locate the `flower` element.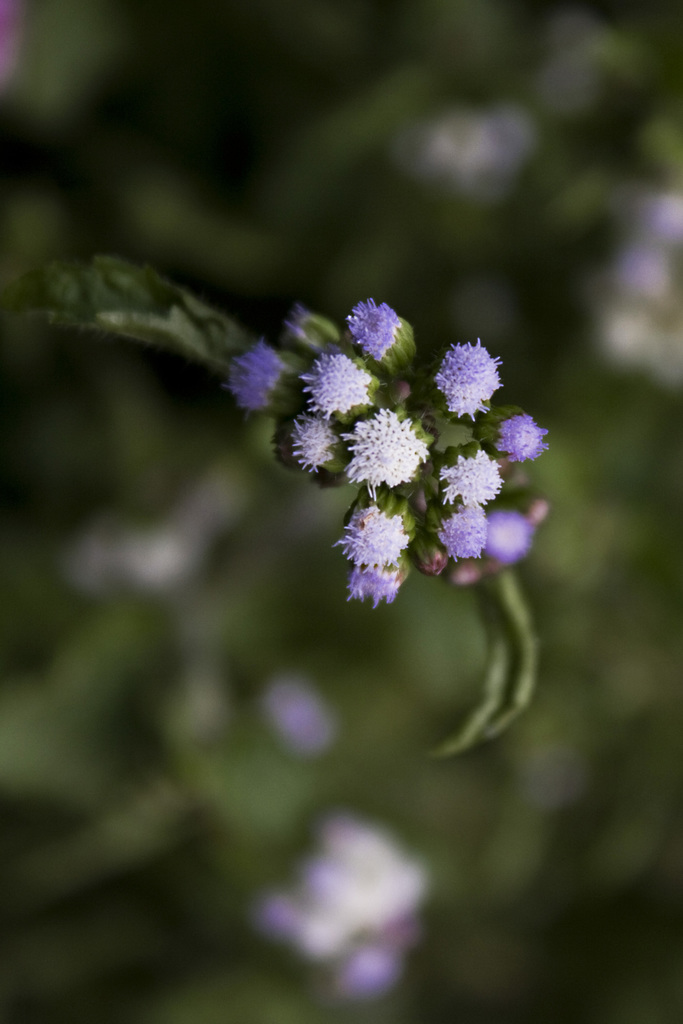
Element bbox: 432, 339, 506, 412.
